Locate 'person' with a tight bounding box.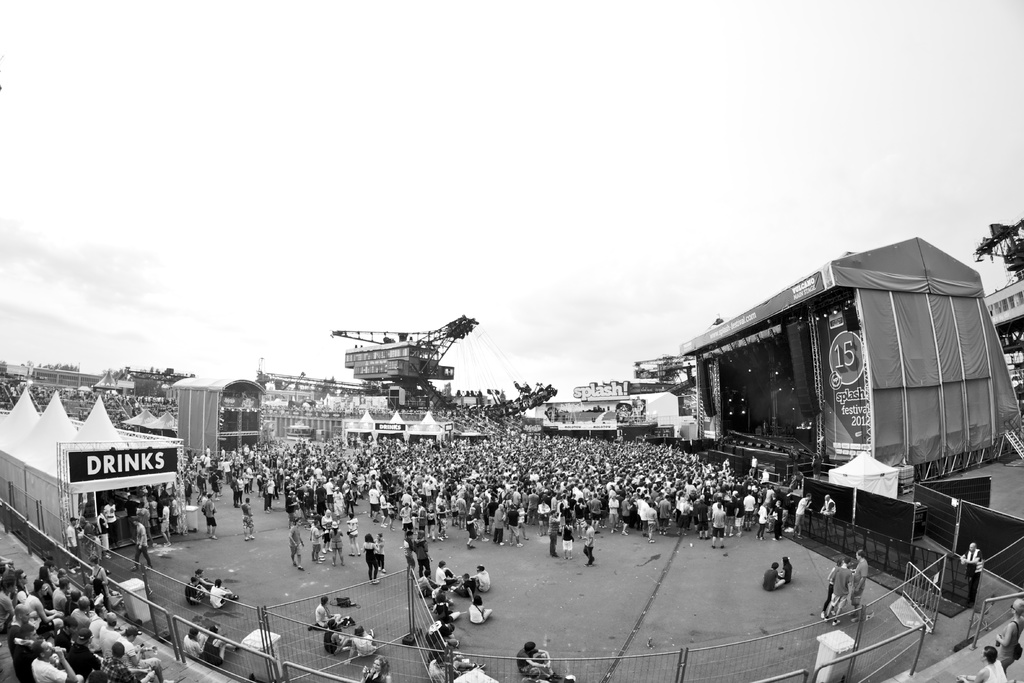
crop(328, 525, 342, 566).
